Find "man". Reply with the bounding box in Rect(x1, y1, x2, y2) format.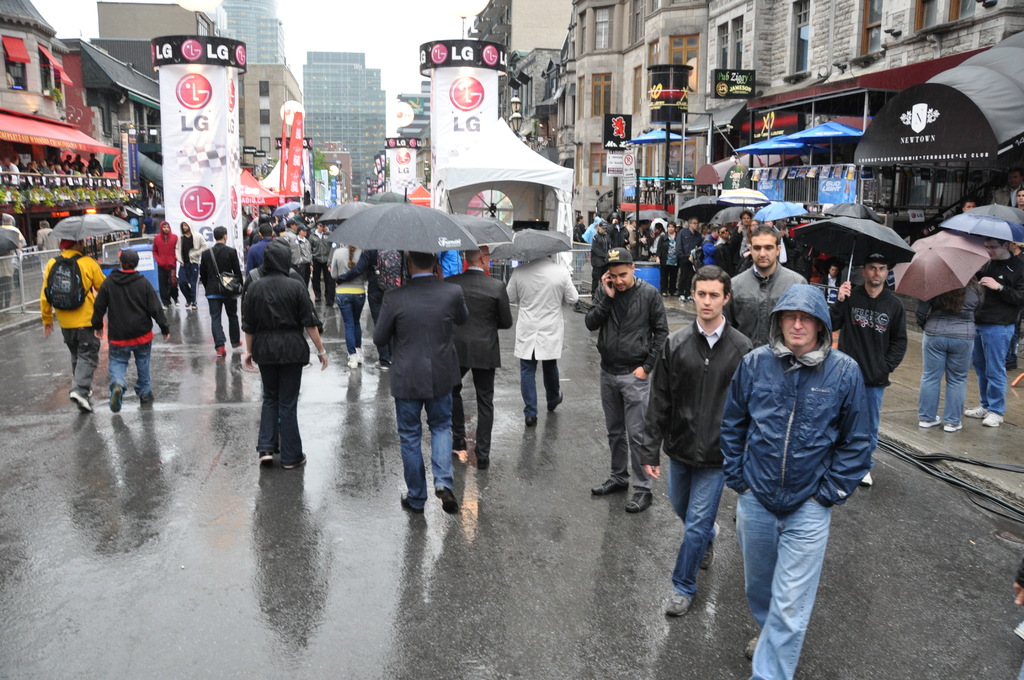
Rect(993, 168, 1022, 211).
